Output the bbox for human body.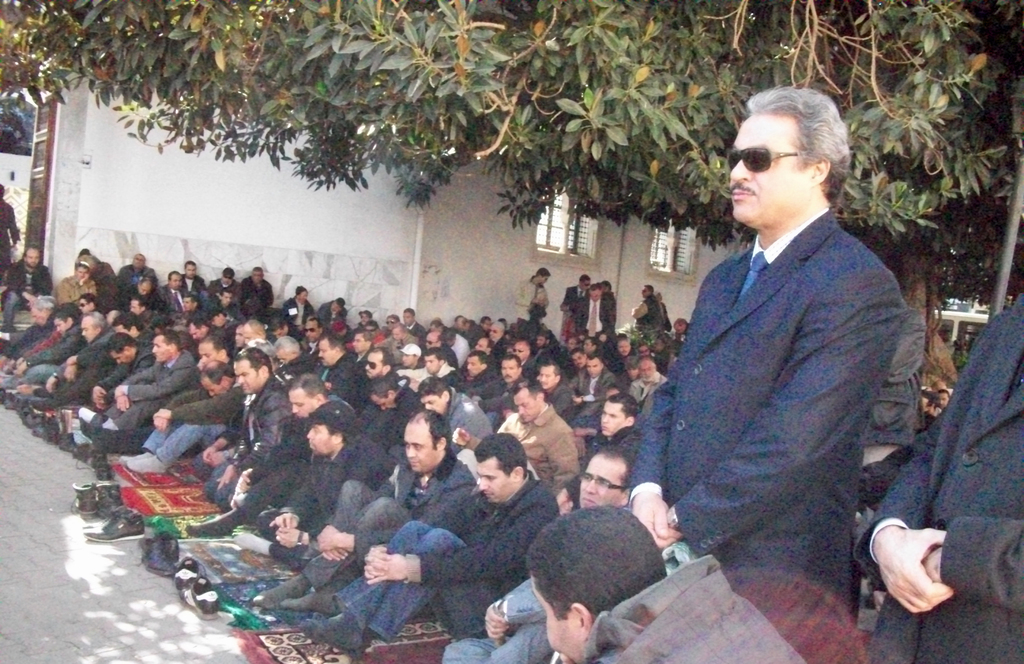
(left=0, top=293, right=54, bottom=360).
